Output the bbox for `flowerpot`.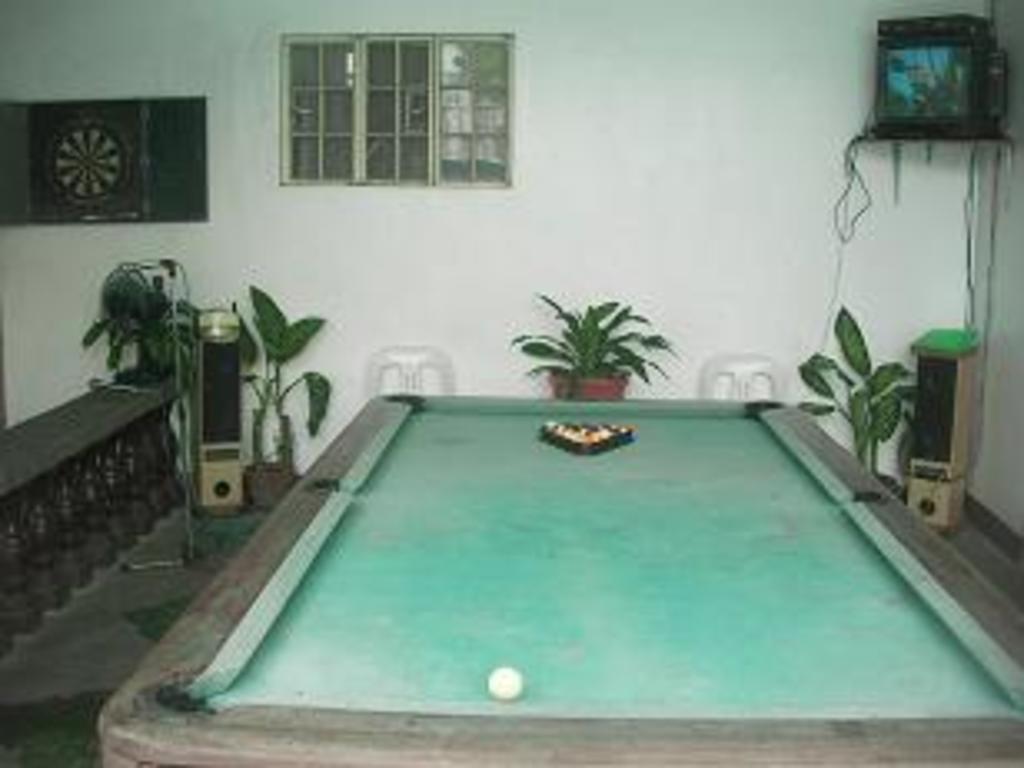
[x1=249, y1=452, x2=293, y2=509].
